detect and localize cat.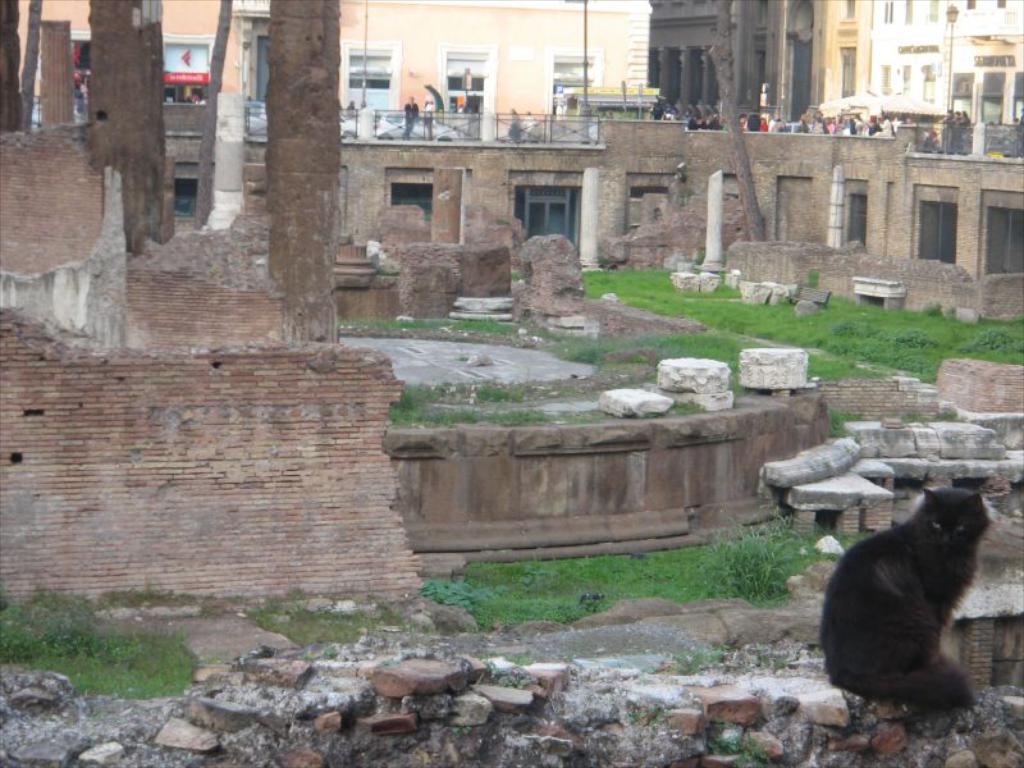
Localized at {"left": 814, "top": 488, "right": 996, "bottom": 727}.
